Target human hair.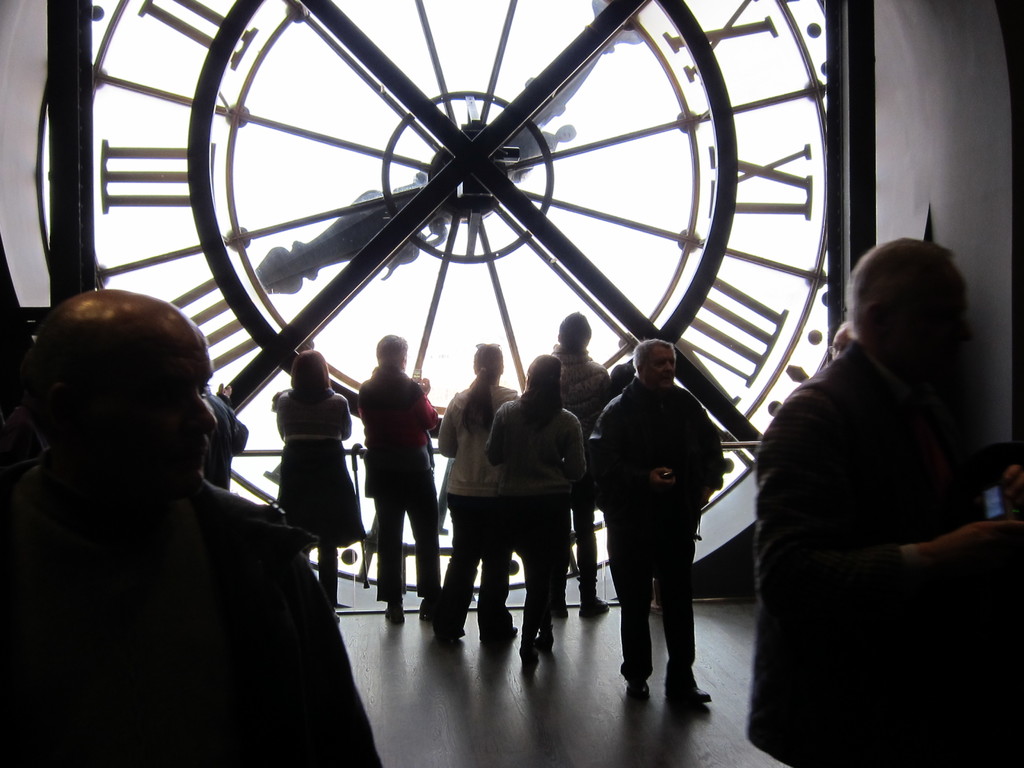
Target region: 16 287 193 486.
